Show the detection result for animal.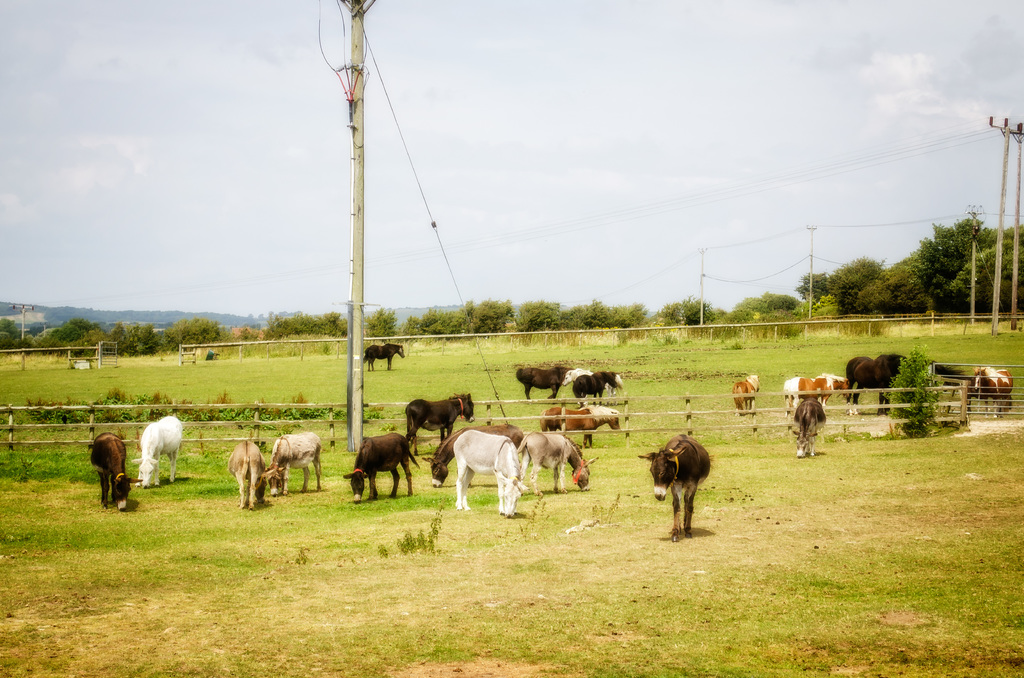
pyautogui.locateOnScreen(89, 431, 145, 515).
